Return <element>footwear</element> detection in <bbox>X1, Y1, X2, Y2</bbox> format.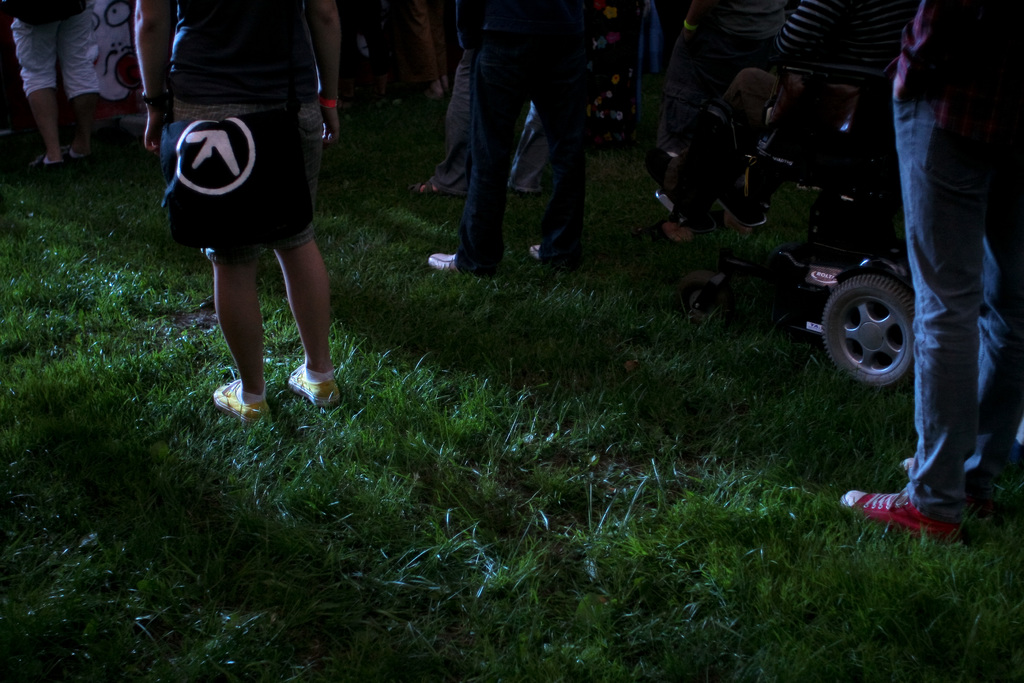
<bbox>842, 490, 958, 538</bbox>.
